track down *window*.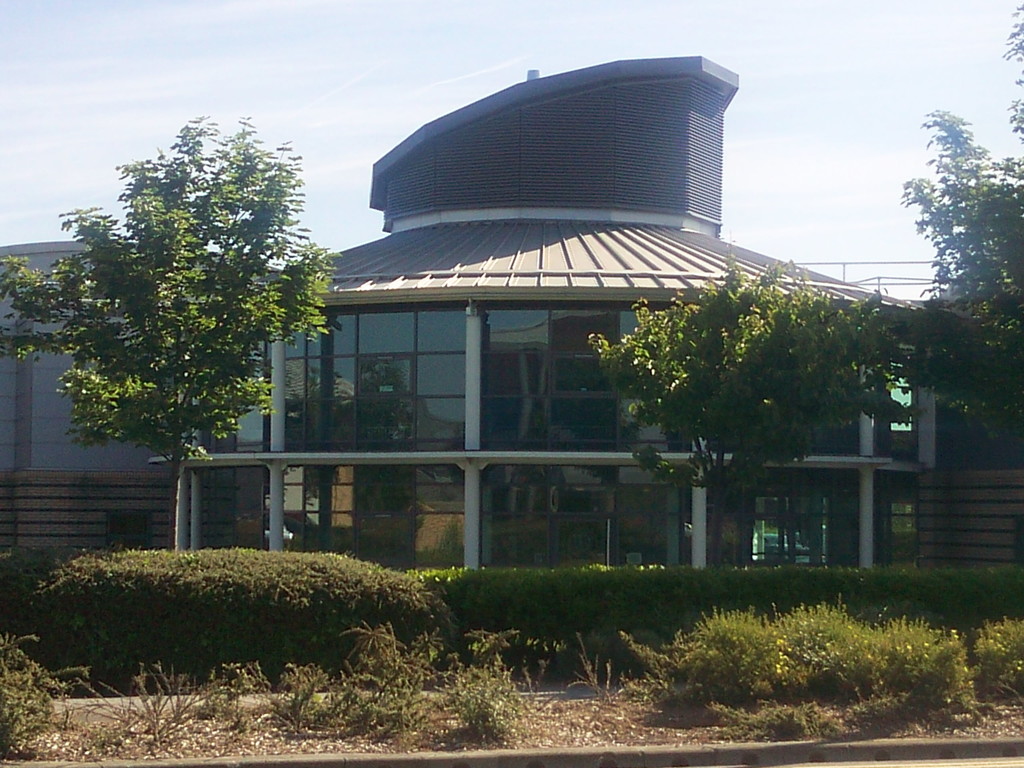
Tracked to (708, 468, 858, 569).
